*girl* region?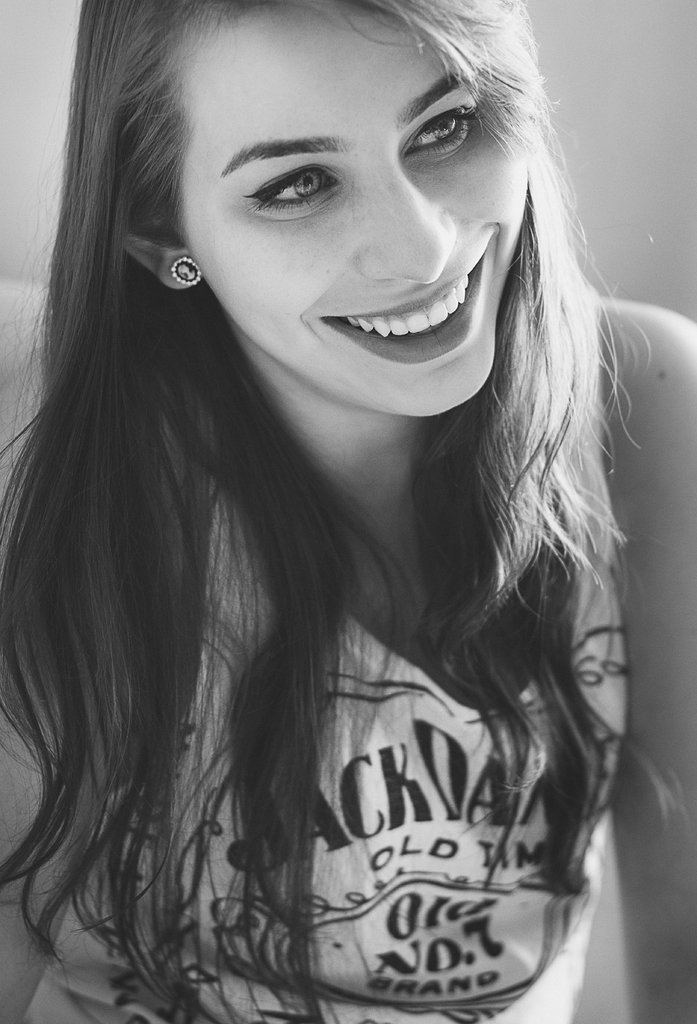
[left=0, top=0, right=696, bottom=1023]
